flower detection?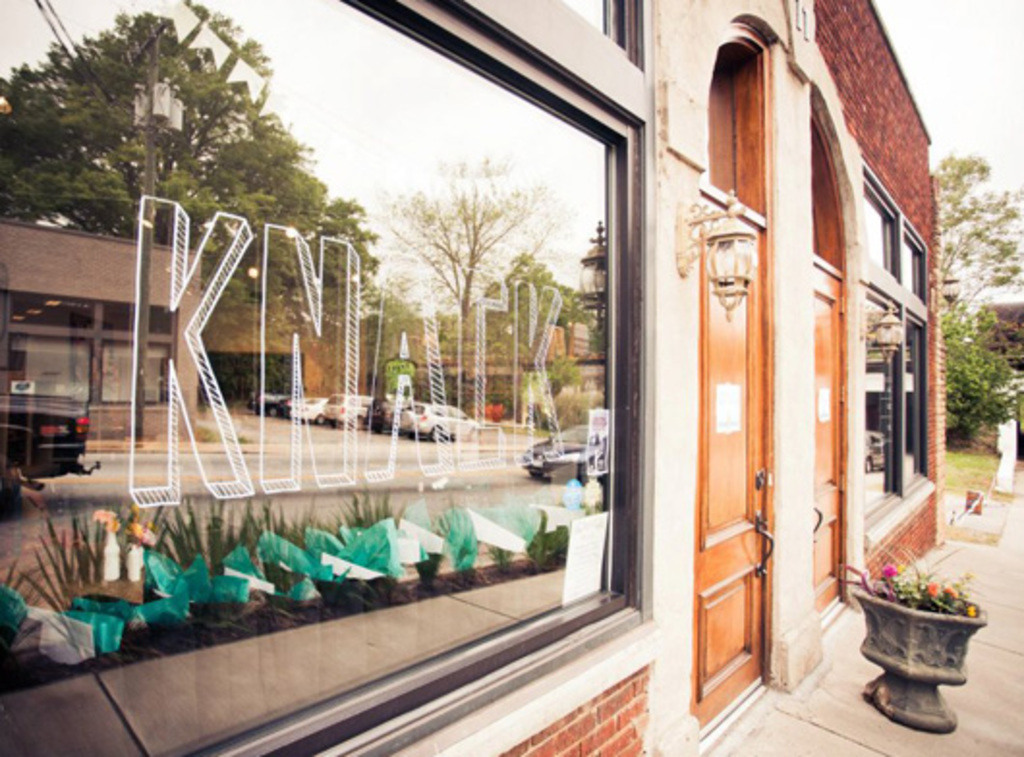
(x1=885, y1=562, x2=898, y2=579)
